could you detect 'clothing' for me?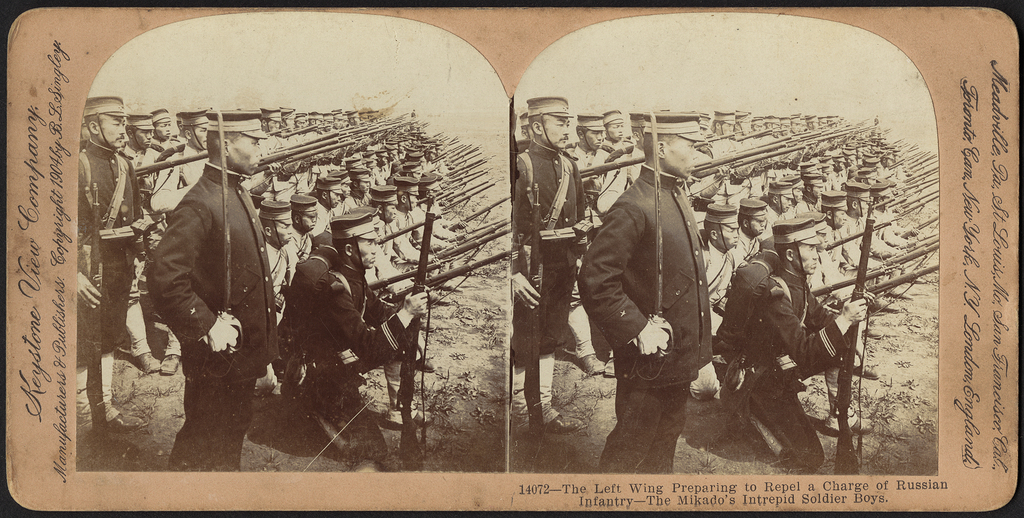
Detection result: rect(611, 143, 642, 187).
